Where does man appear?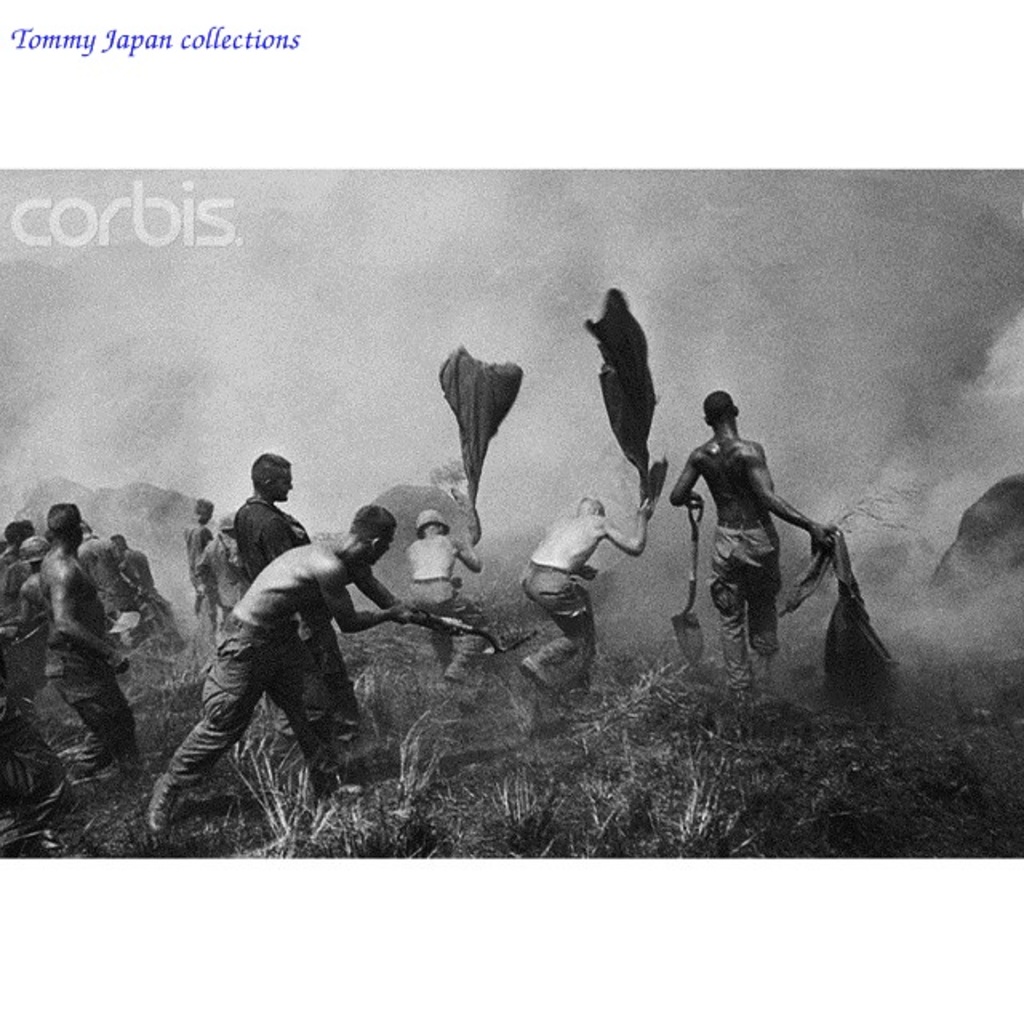
Appears at locate(146, 517, 422, 822).
